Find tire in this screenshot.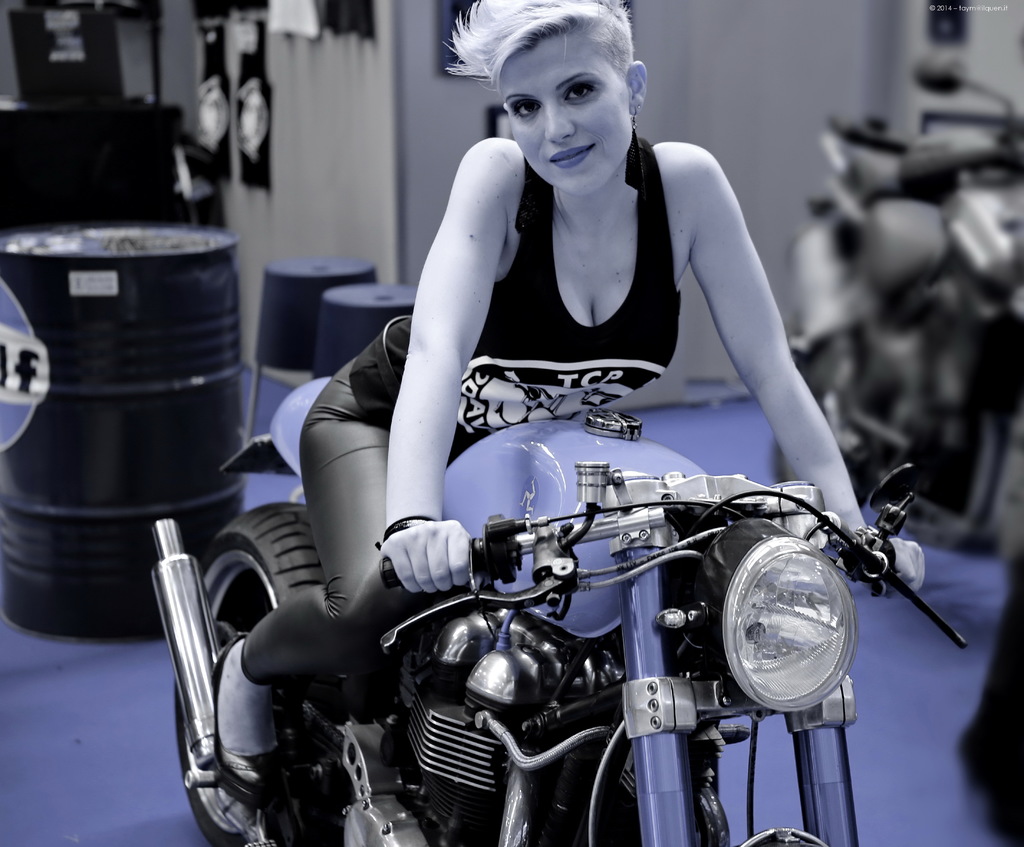
The bounding box for tire is [x1=173, y1=504, x2=316, y2=846].
